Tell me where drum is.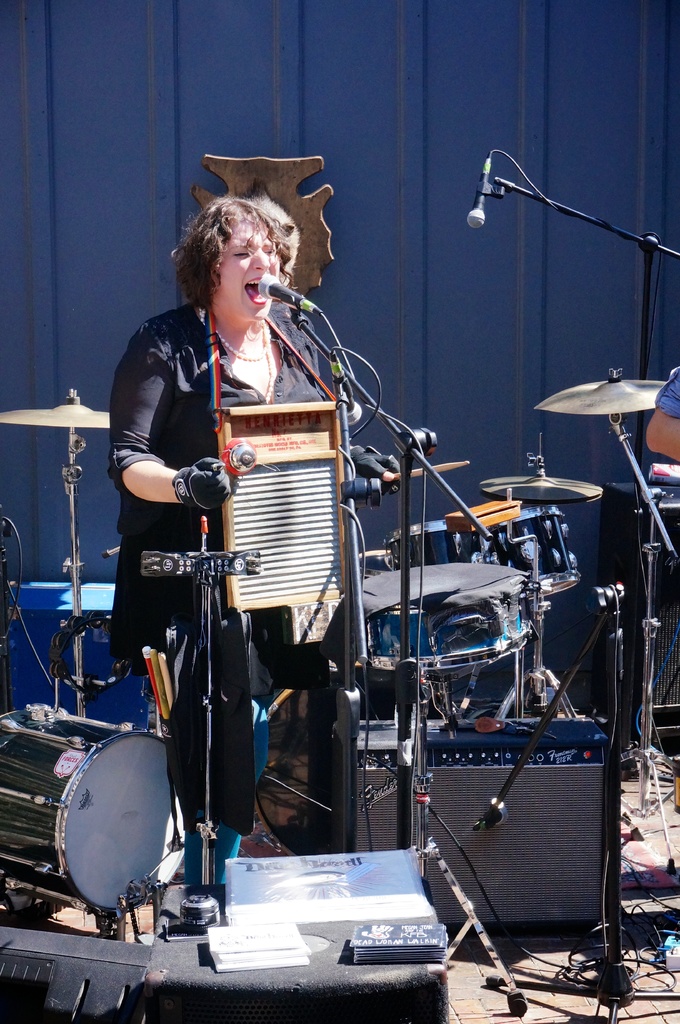
drum is at (356, 549, 393, 580).
